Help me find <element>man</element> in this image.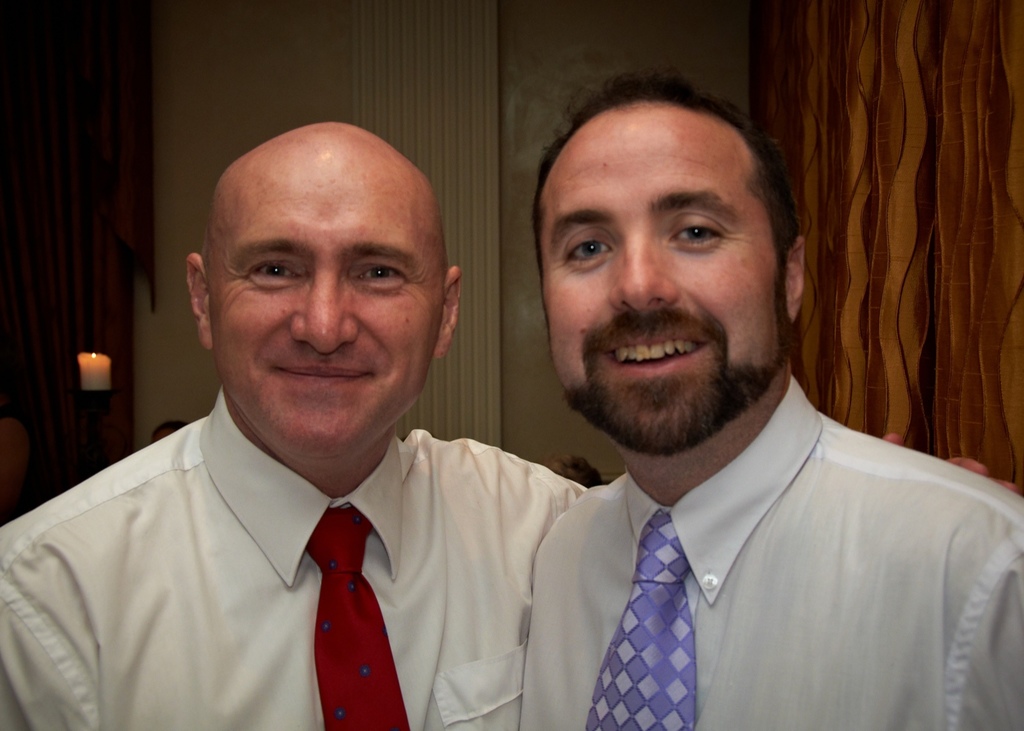
Found it: detection(518, 70, 1023, 730).
